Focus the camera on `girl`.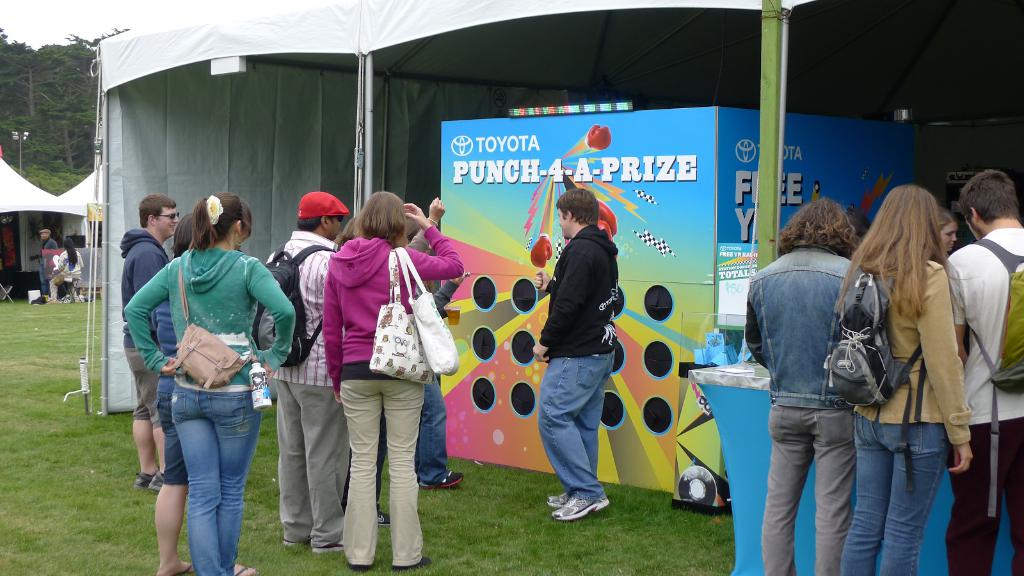
Focus region: 319,187,464,575.
